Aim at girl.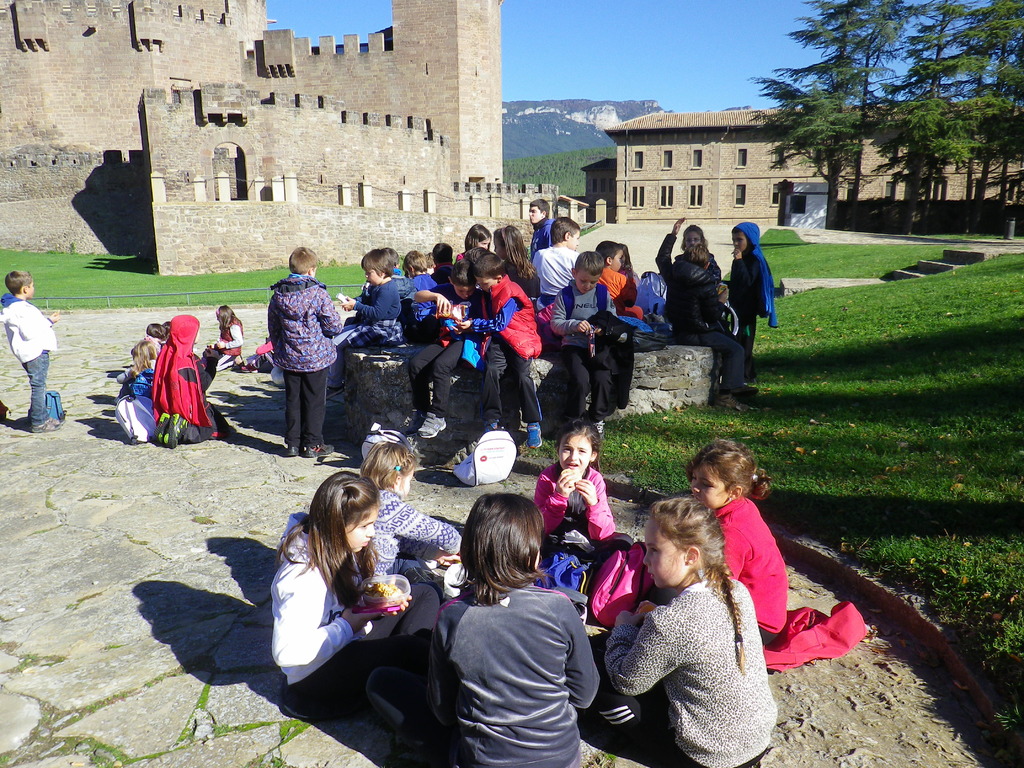
Aimed at 678/221/722/282.
